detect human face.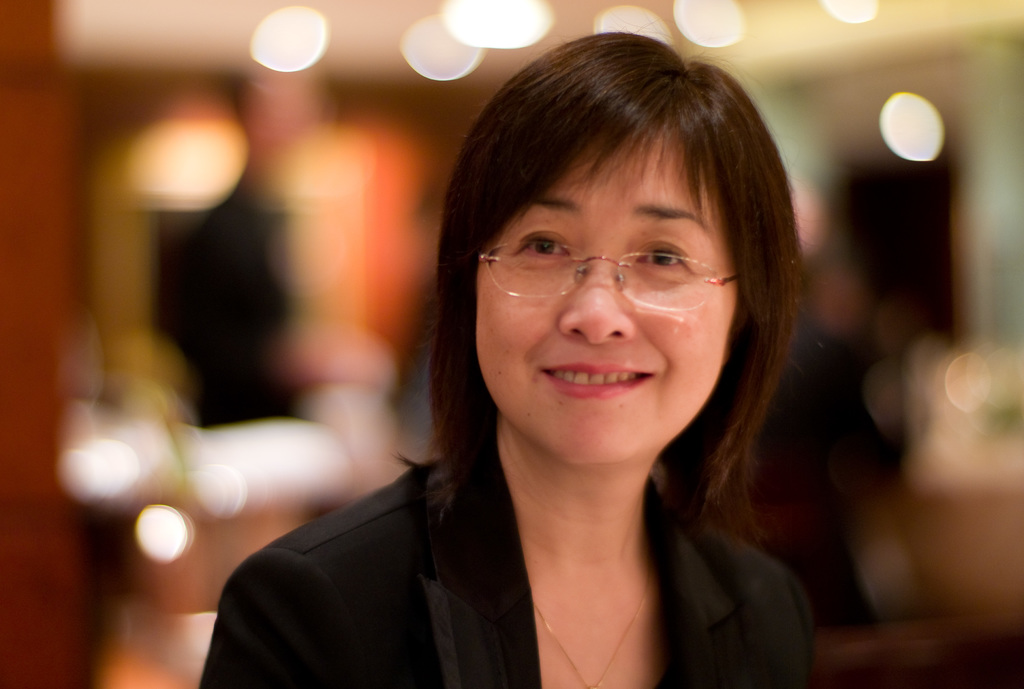
Detected at {"left": 476, "top": 129, "right": 733, "bottom": 462}.
